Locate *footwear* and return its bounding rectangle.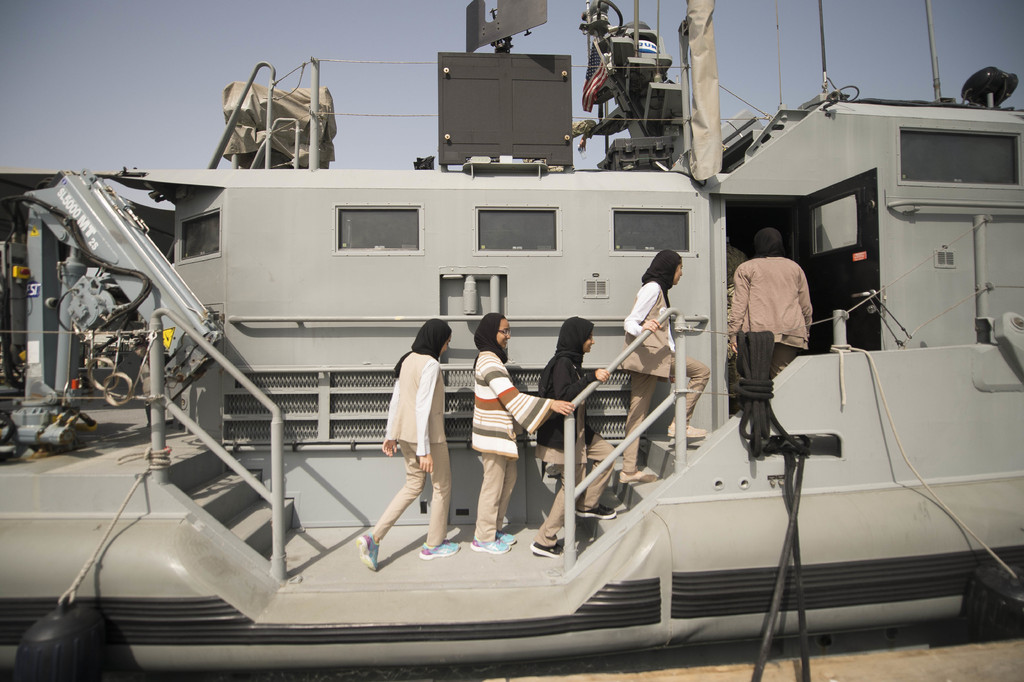
(left=671, top=421, right=702, bottom=447).
